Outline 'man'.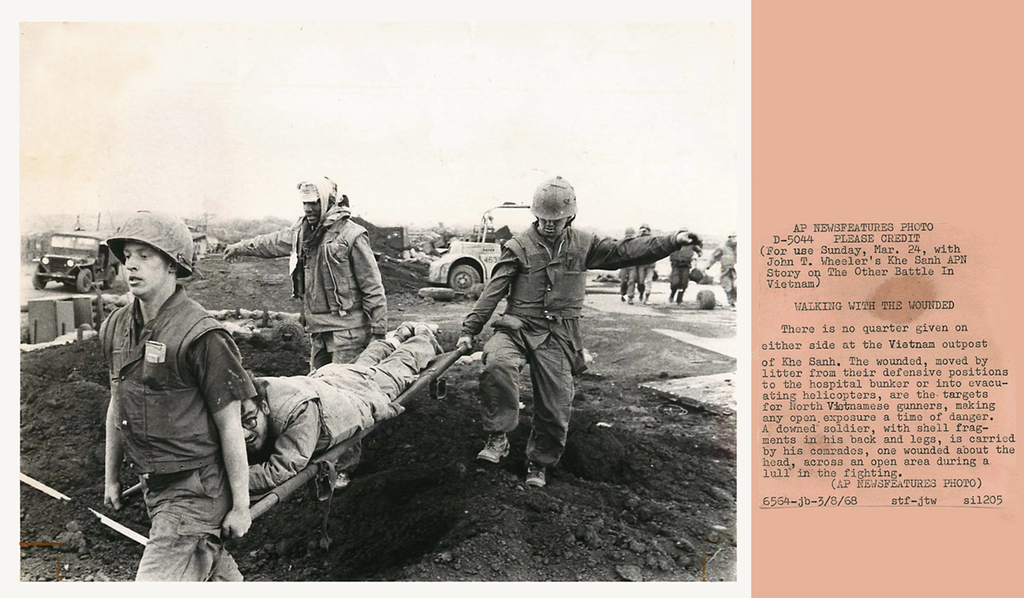
Outline: BBox(636, 225, 652, 300).
